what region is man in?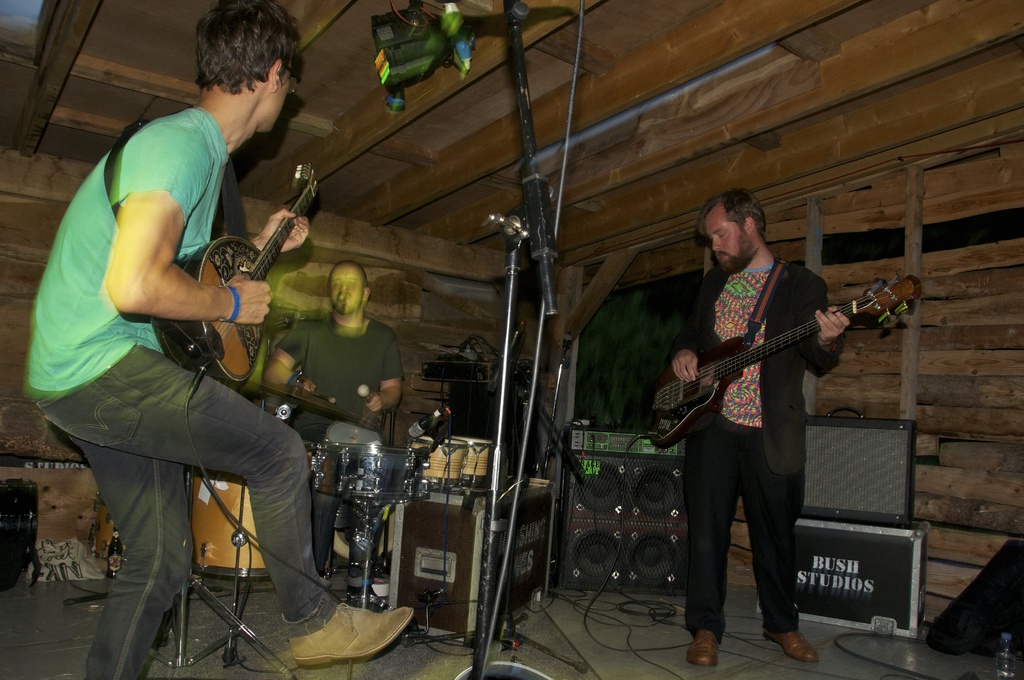
(left=656, top=186, right=911, bottom=601).
